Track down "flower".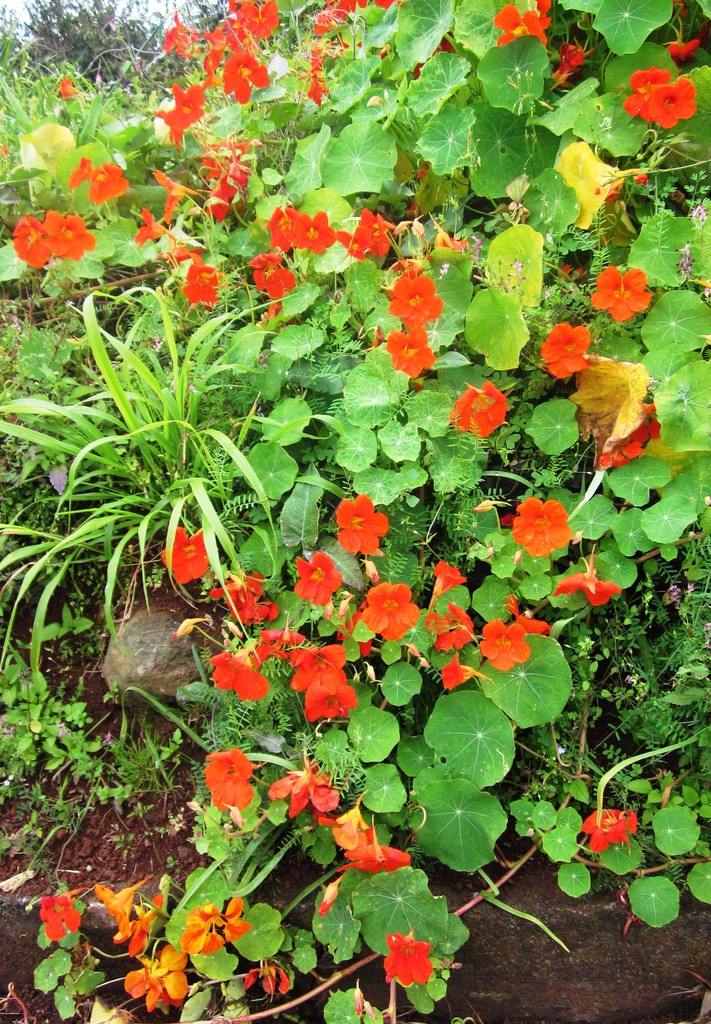
Tracked to 365:580:423:641.
